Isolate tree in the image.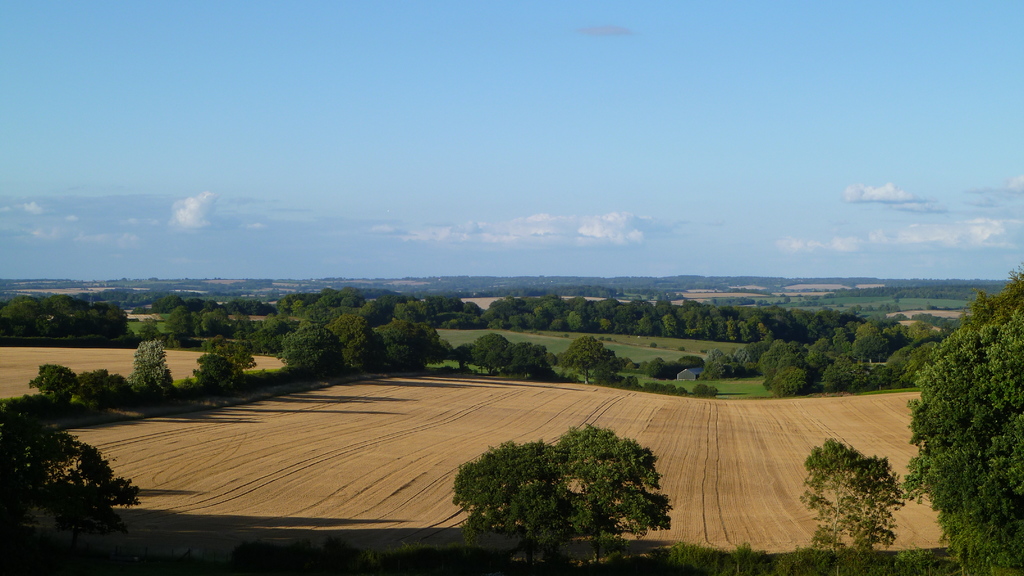
Isolated region: <box>772,368,810,396</box>.
